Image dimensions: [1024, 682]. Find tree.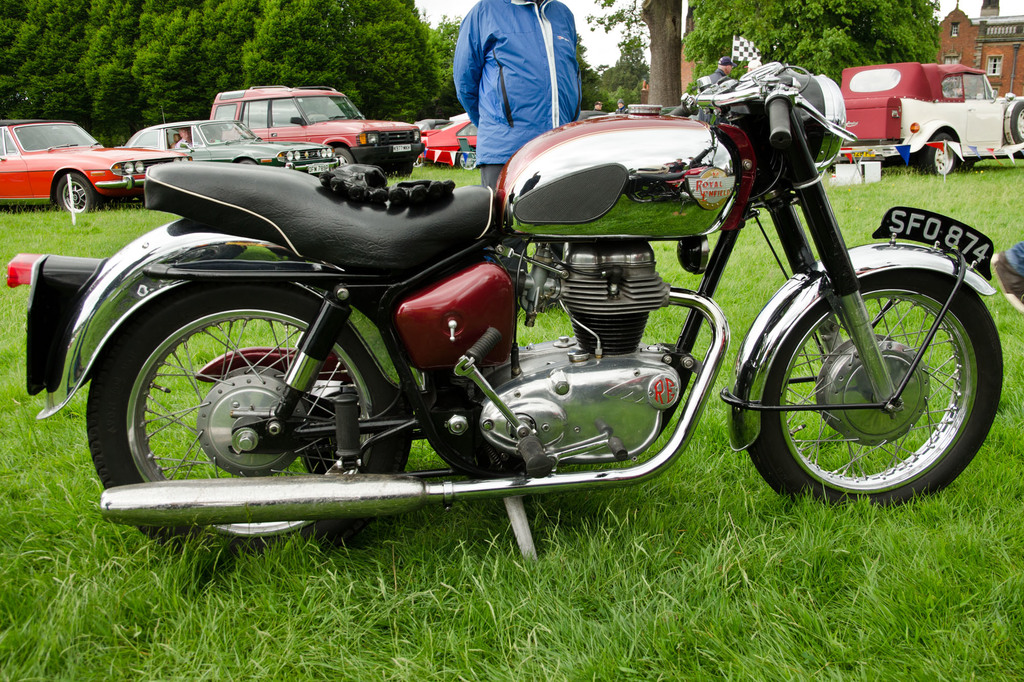
BBox(580, 0, 691, 123).
